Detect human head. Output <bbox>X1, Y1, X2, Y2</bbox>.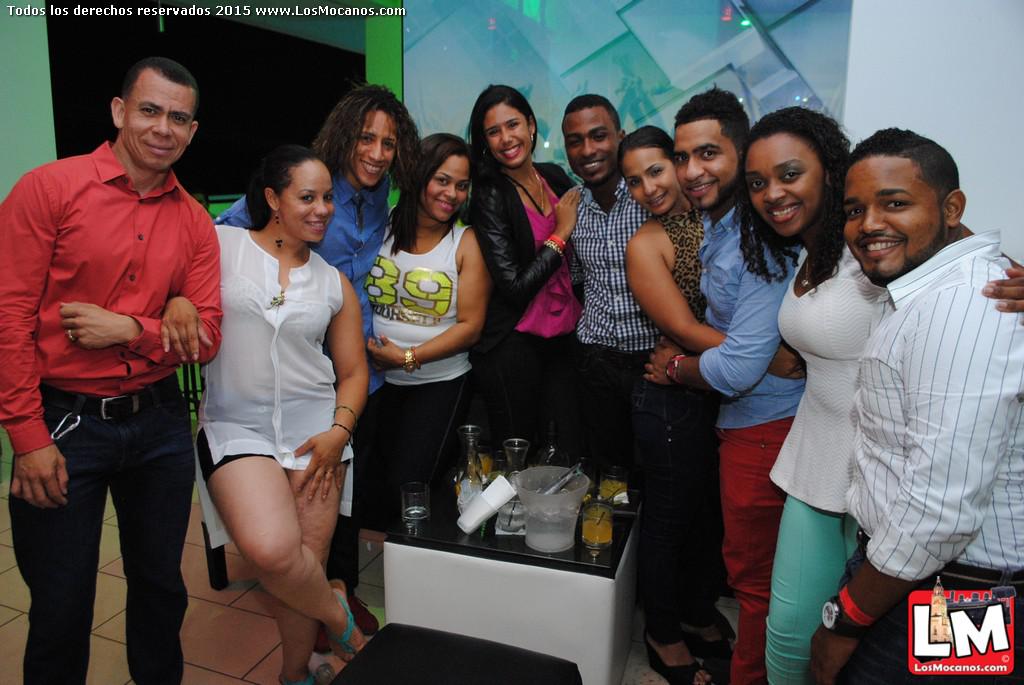
<bbox>468, 84, 540, 169</bbox>.
